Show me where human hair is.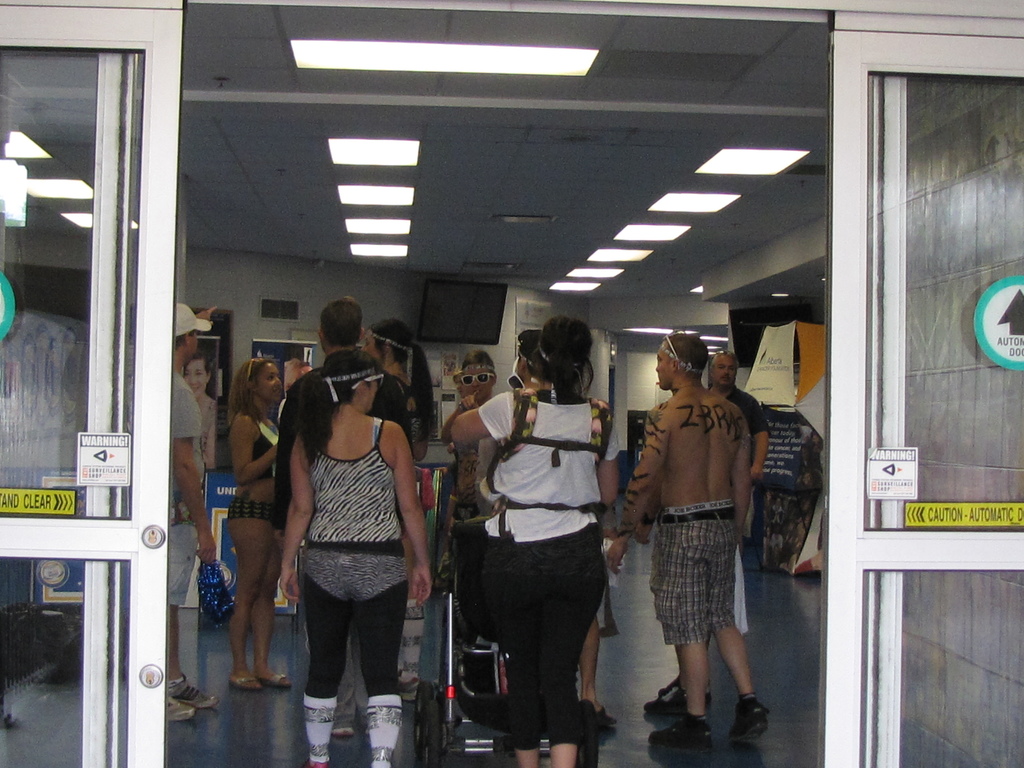
human hair is at box=[297, 349, 378, 460].
